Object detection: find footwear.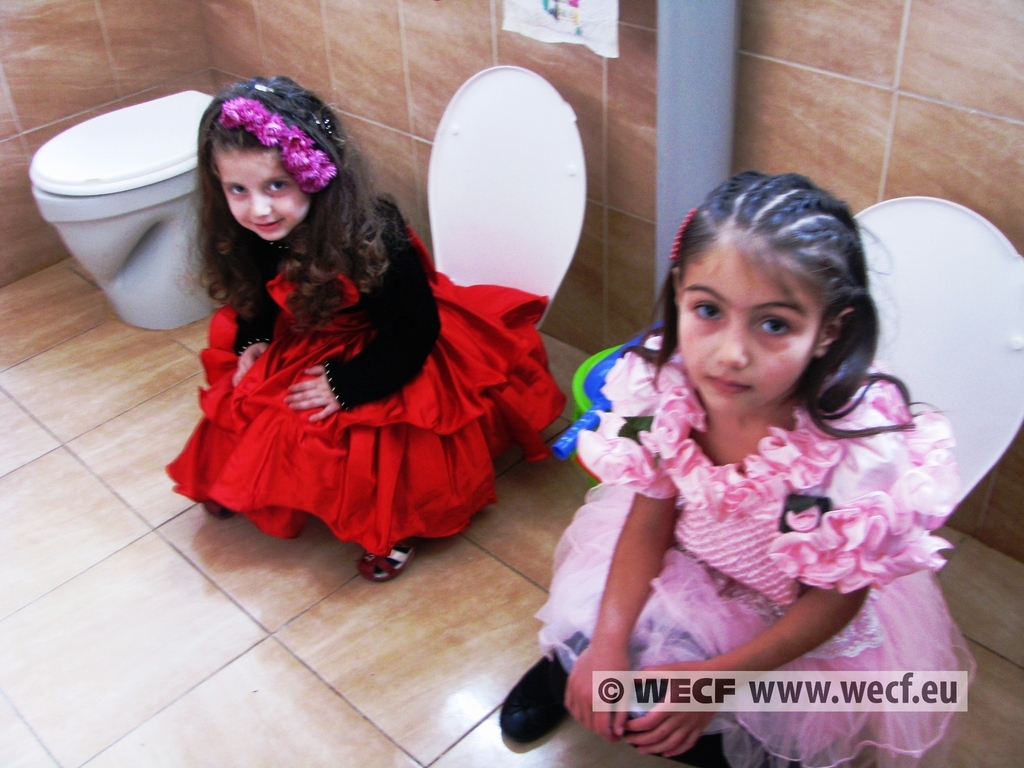
499, 666, 581, 758.
